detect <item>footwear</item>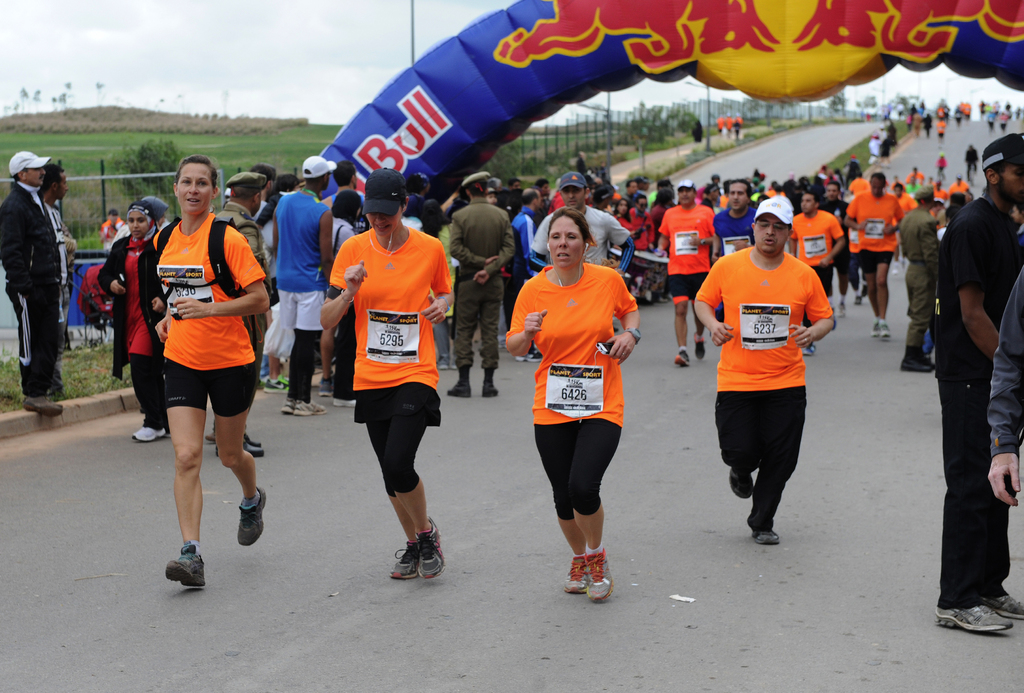
[212, 435, 264, 461]
